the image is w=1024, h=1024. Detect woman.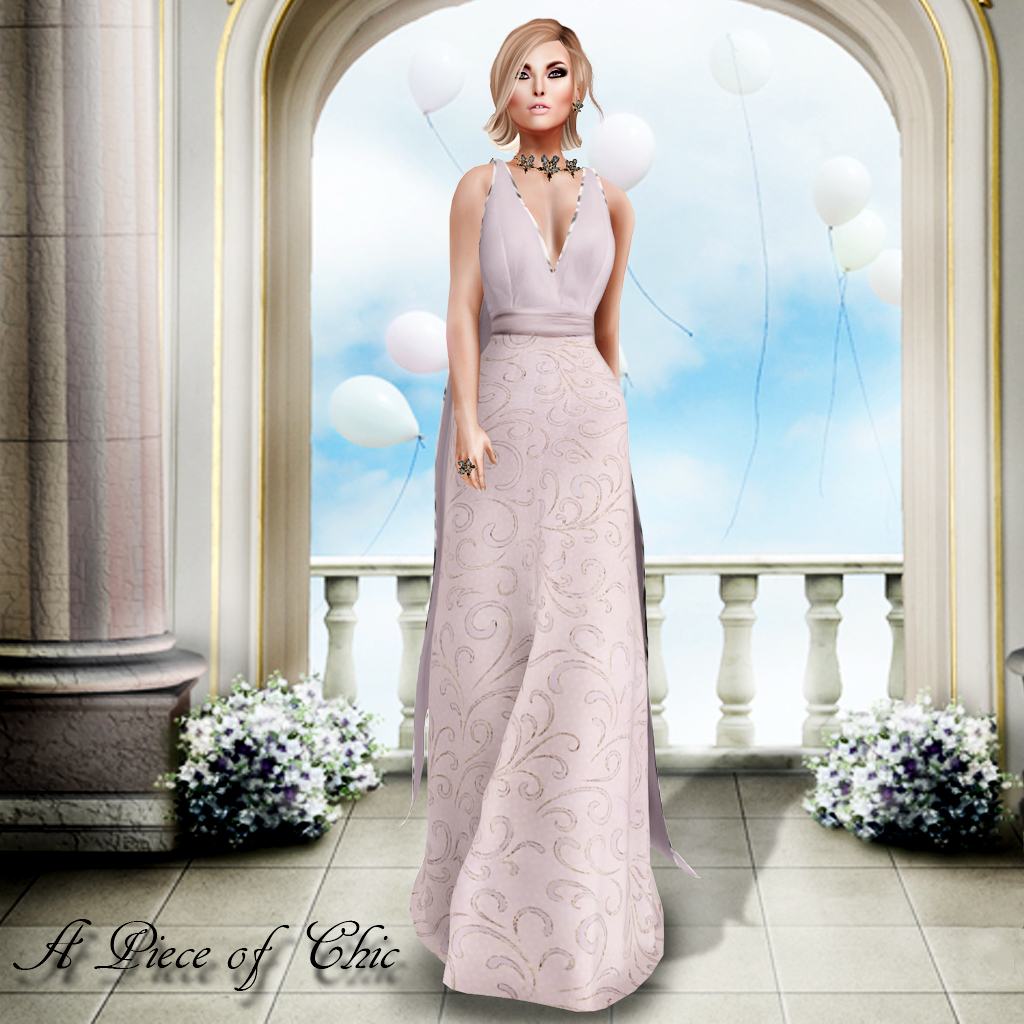
Detection: bbox=(395, 15, 676, 1013).
